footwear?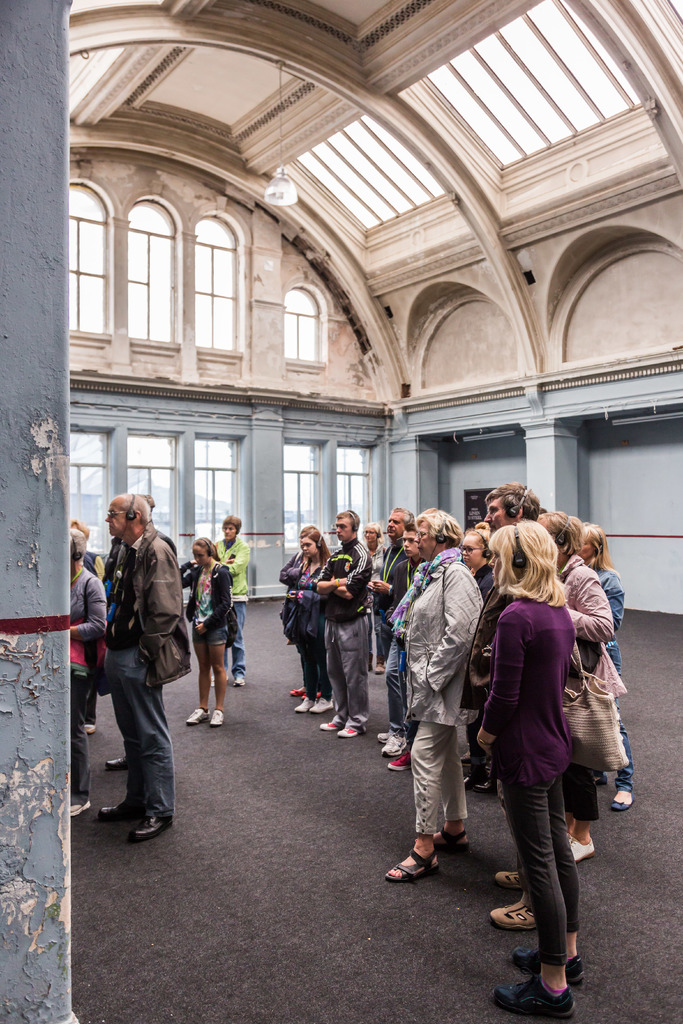
103,755,127,777
